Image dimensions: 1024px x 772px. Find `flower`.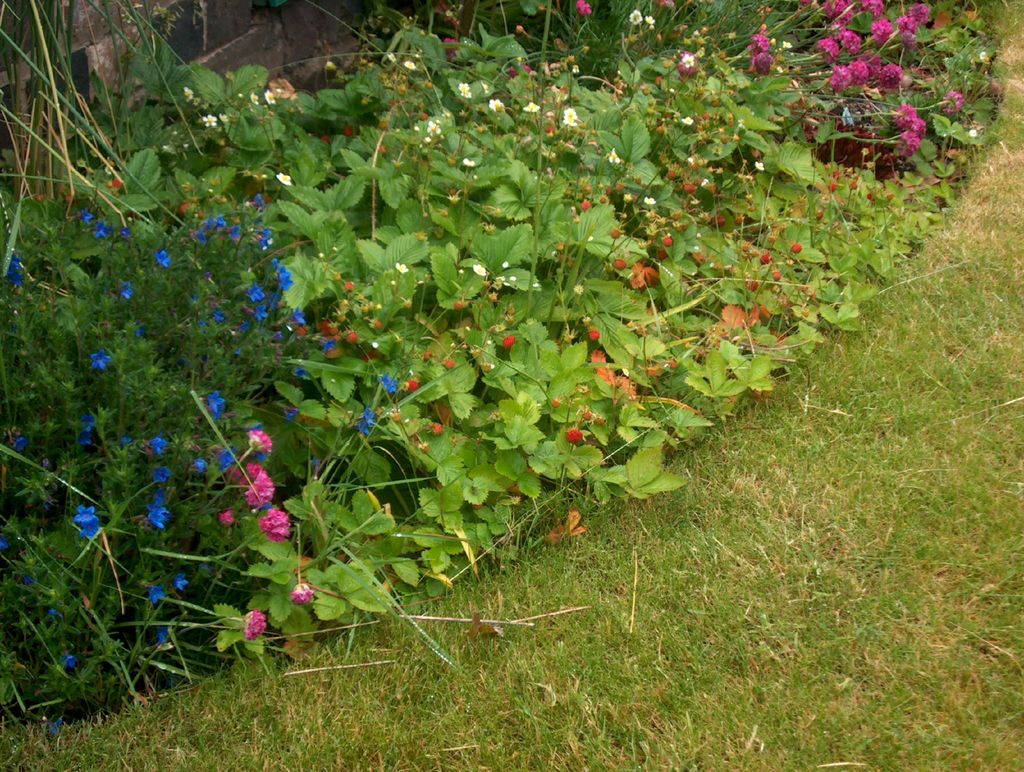
Rect(204, 115, 218, 127).
